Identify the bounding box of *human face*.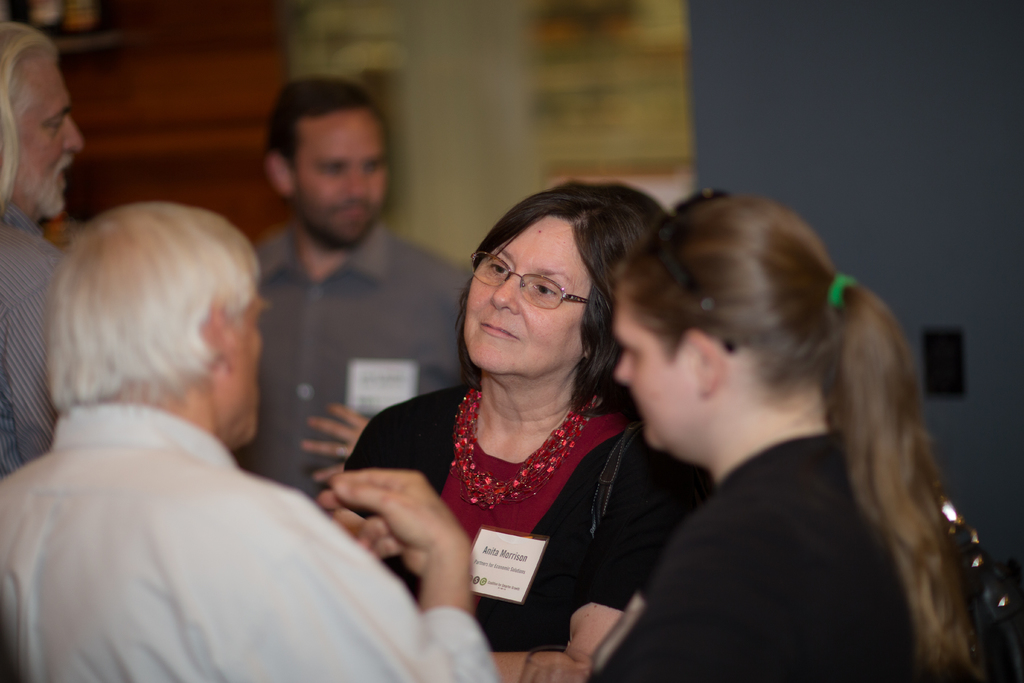
BBox(215, 302, 264, 454).
